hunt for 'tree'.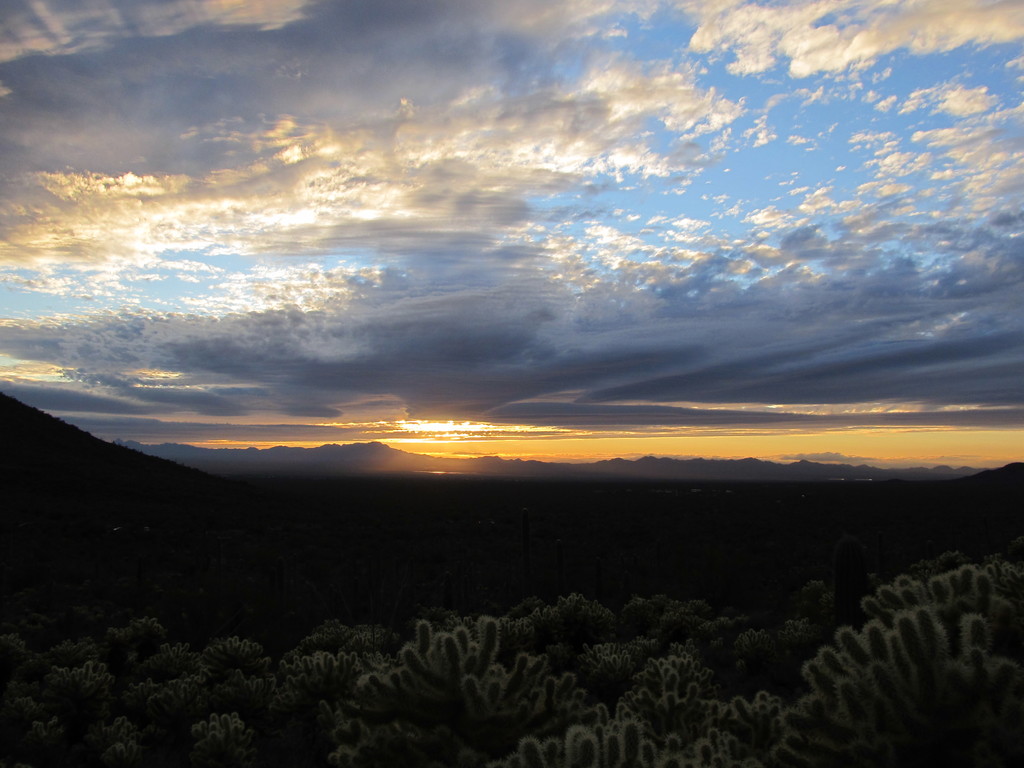
Hunted down at <box>349,599,592,767</box>.
